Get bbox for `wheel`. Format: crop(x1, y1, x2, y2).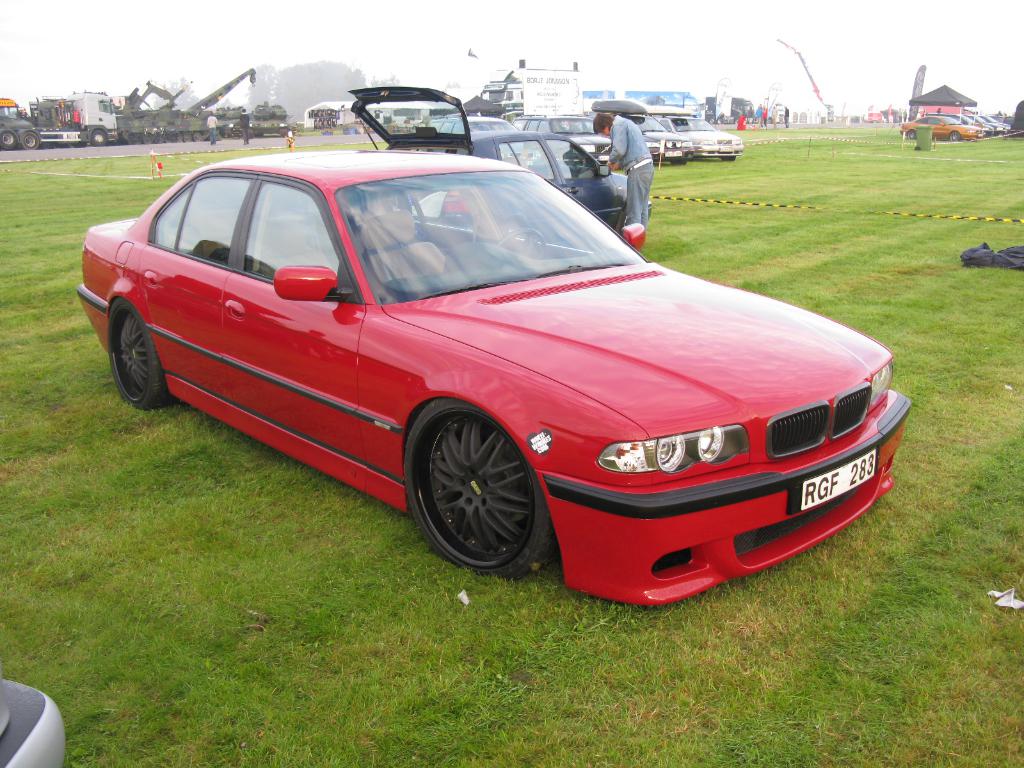
crop(247, 130, 253, 140).
